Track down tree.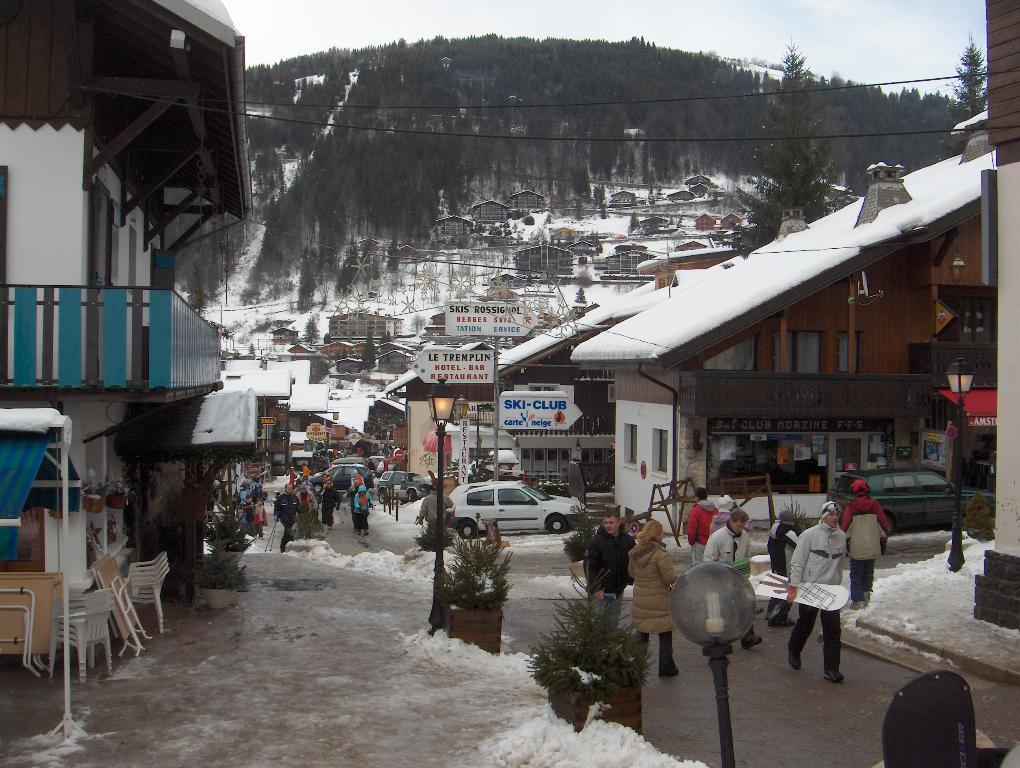
Tracked to left=360, top=334, right=375, bottom=373.
